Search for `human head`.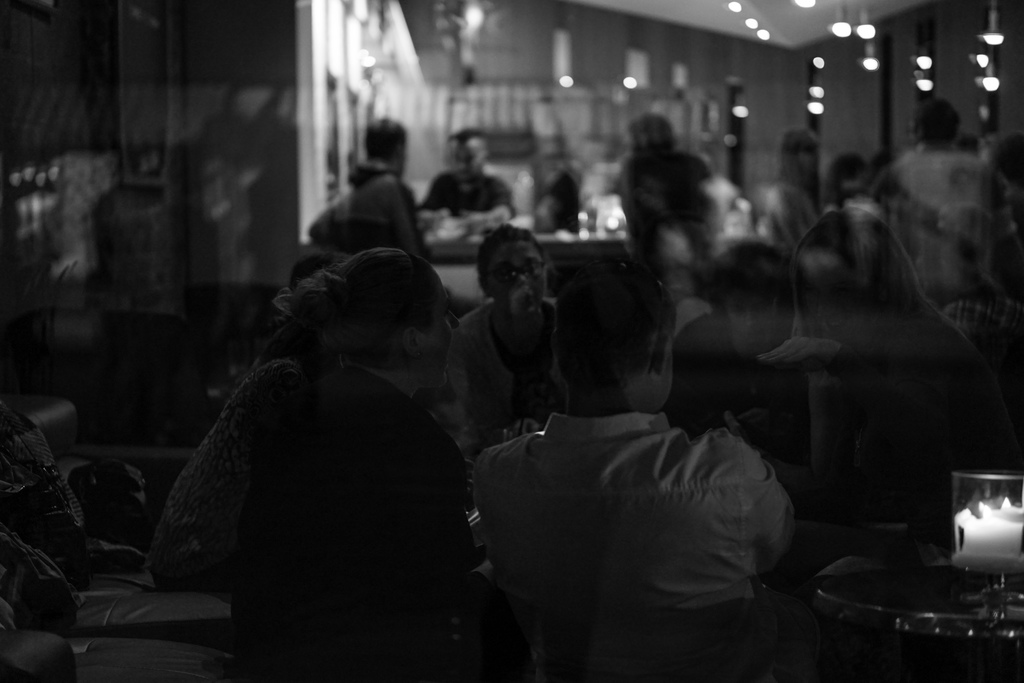
Found at box=[913, 98, 959, 143].
